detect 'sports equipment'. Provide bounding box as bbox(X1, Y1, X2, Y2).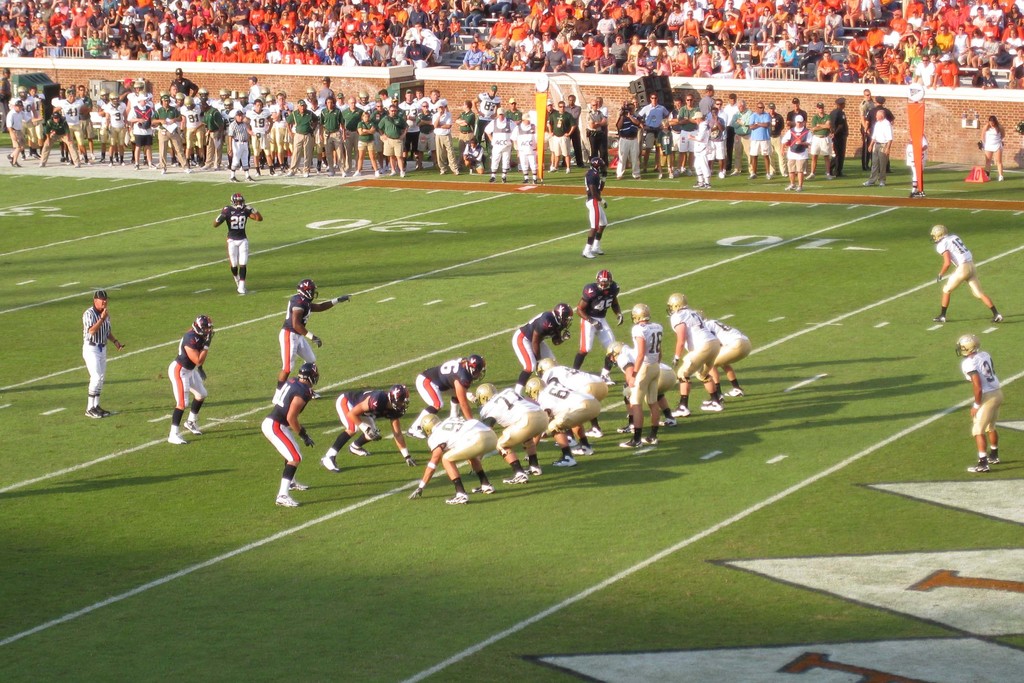
bbox(221, 204, 231, 220).
